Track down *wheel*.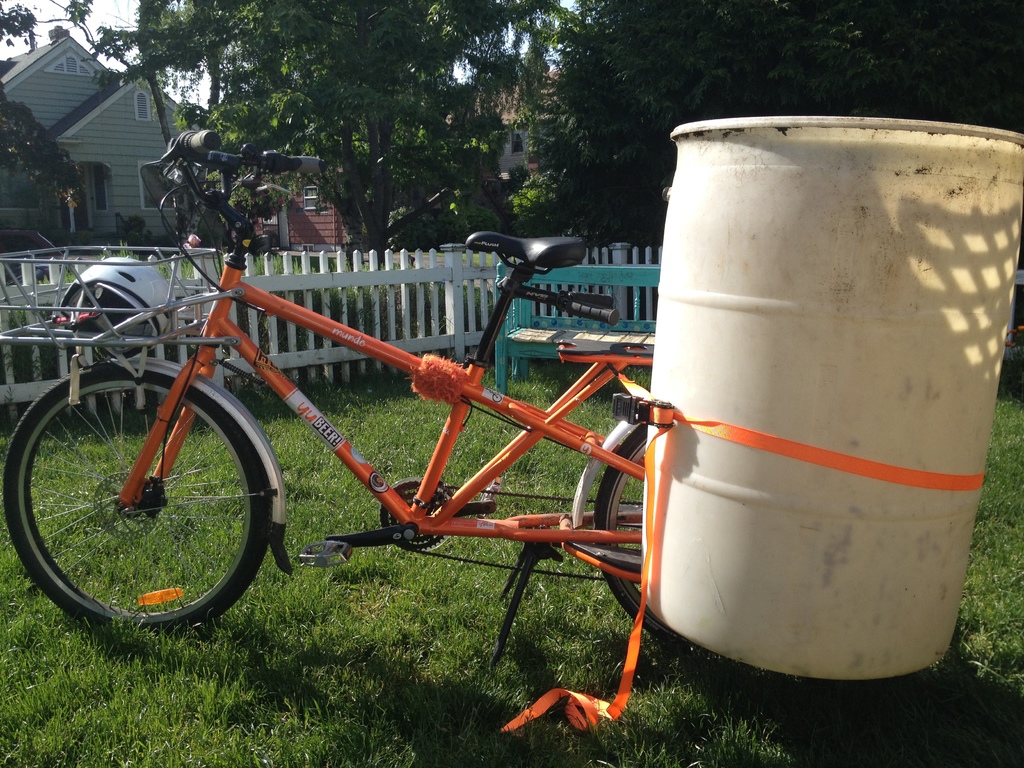
Tracked to detection(18, 379, 276, 624).
